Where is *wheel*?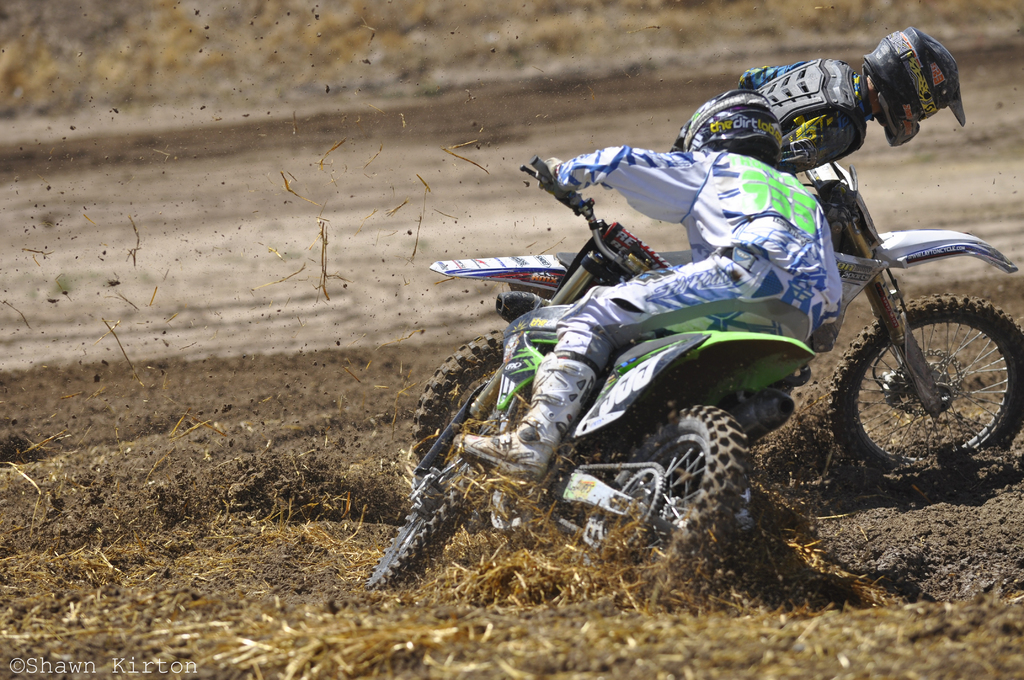
[409, 324, 509, 471].
